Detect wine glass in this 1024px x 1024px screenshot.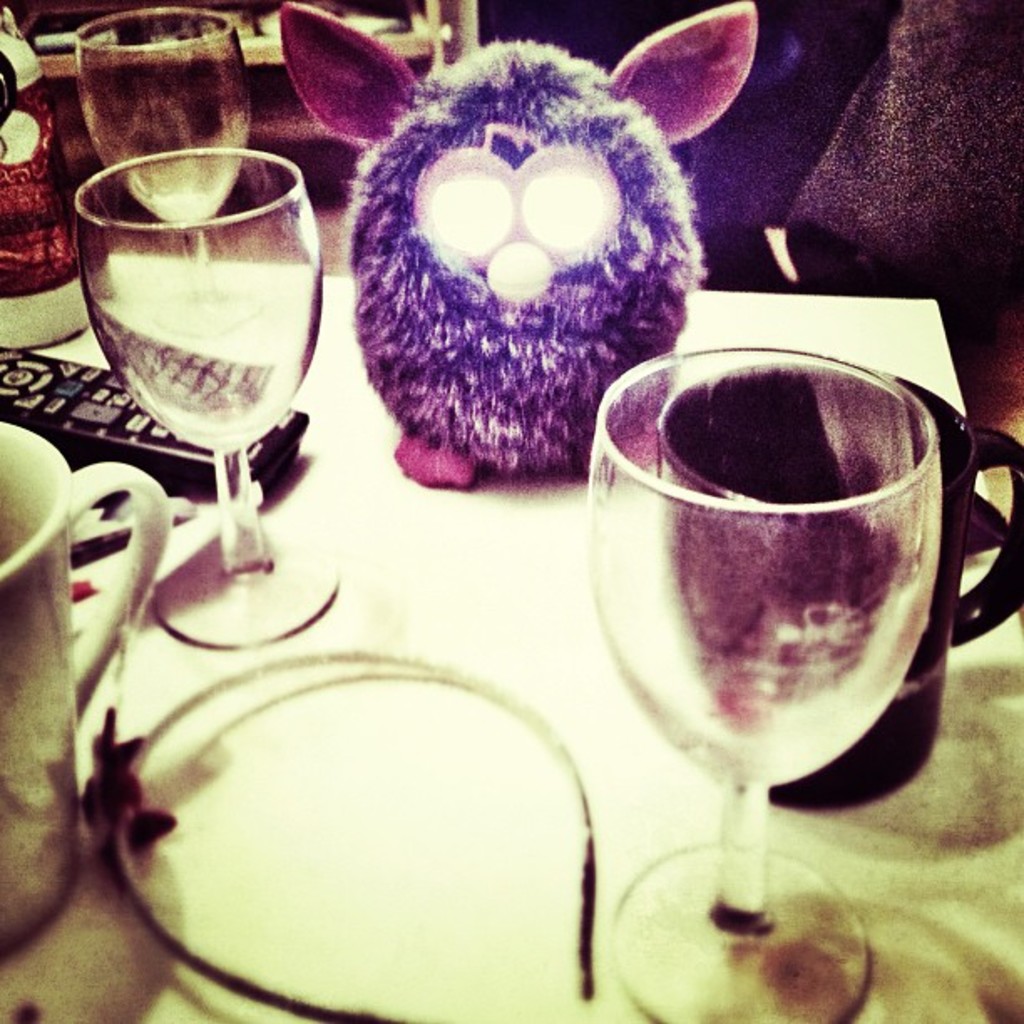
Detection: left=80, top=147, right=325, bottom=646.
